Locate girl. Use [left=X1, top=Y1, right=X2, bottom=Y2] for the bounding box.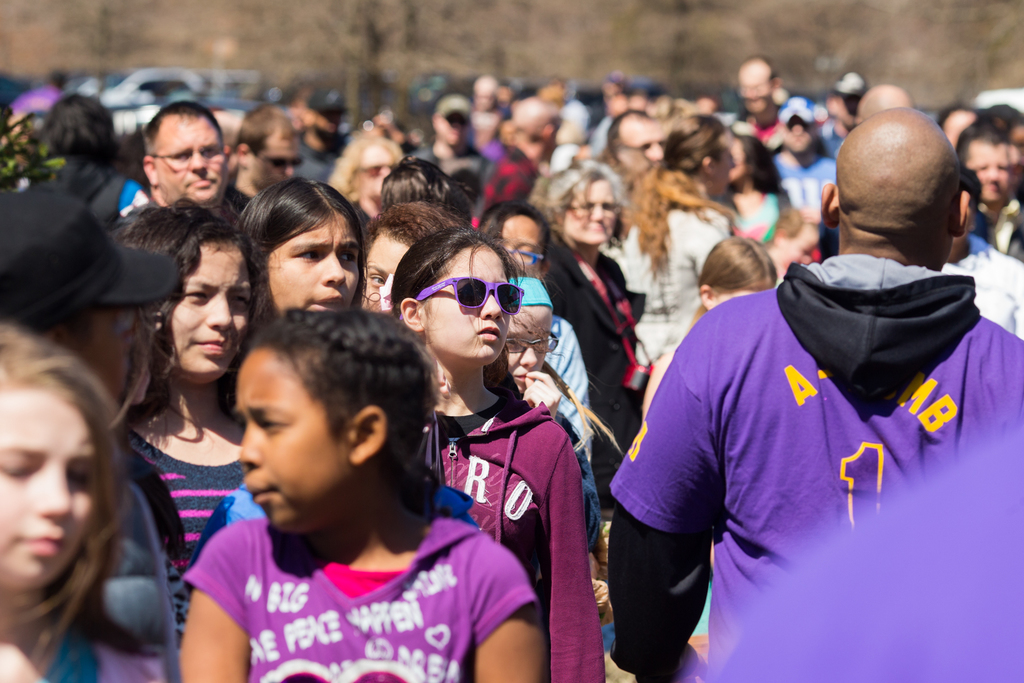
[left=0, top=319, right=161, bottom=682].
